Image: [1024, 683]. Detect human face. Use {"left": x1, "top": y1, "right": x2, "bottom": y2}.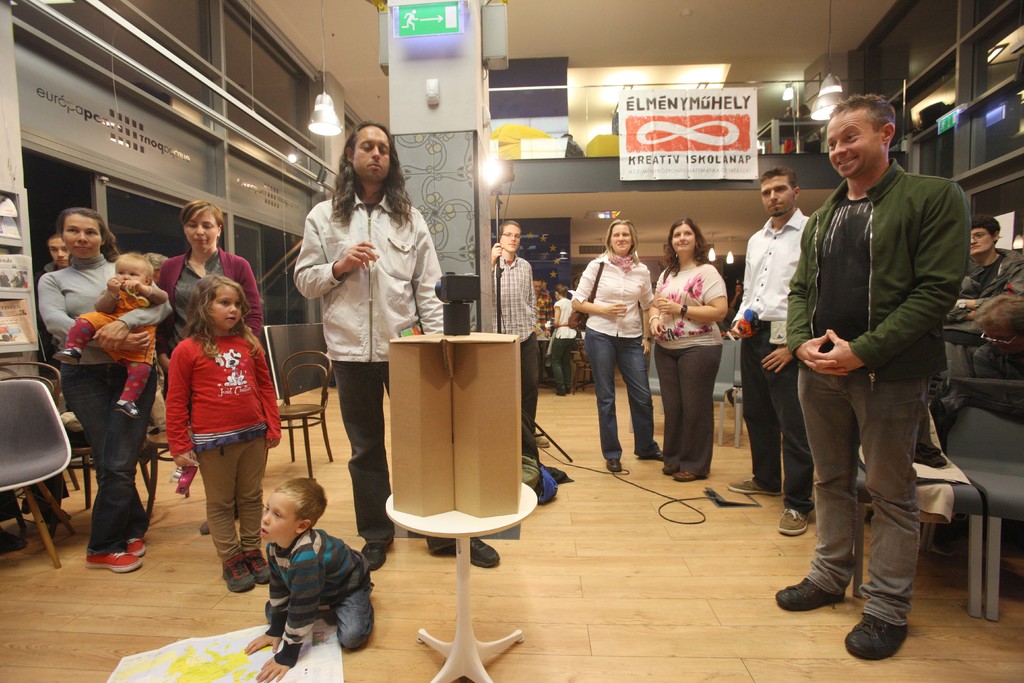
{"left": 60, "top": 220, "right": 101, "bottom": 262}.
